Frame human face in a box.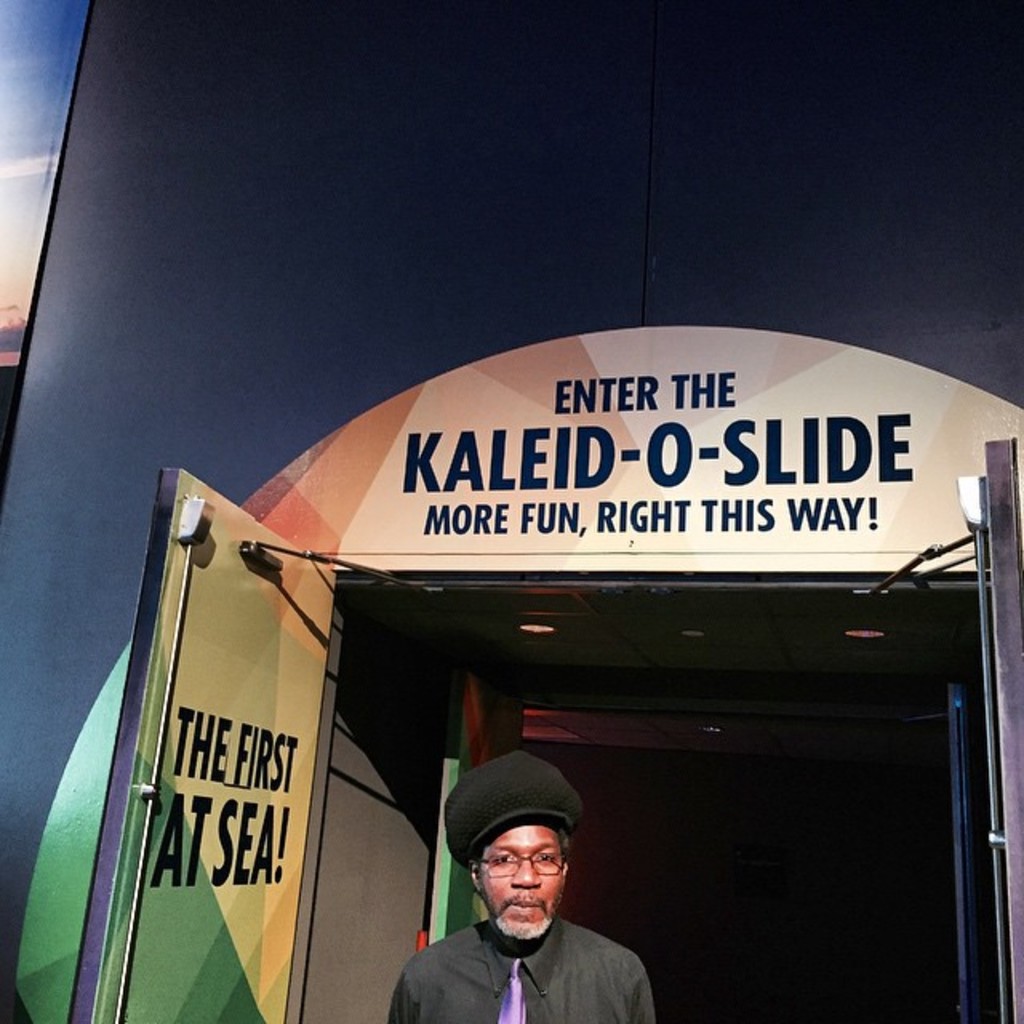
box(483, 822, 563, 938).
